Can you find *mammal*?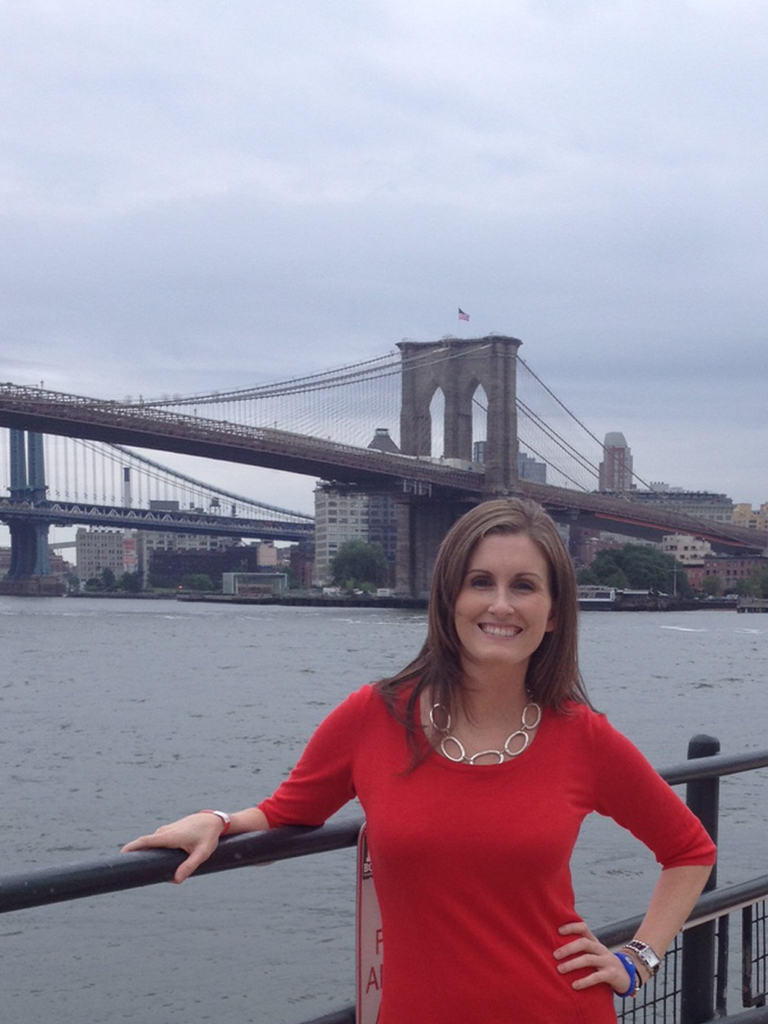
Yes, bounding box: (left=255, top=541, right=728, bottom=1003).
